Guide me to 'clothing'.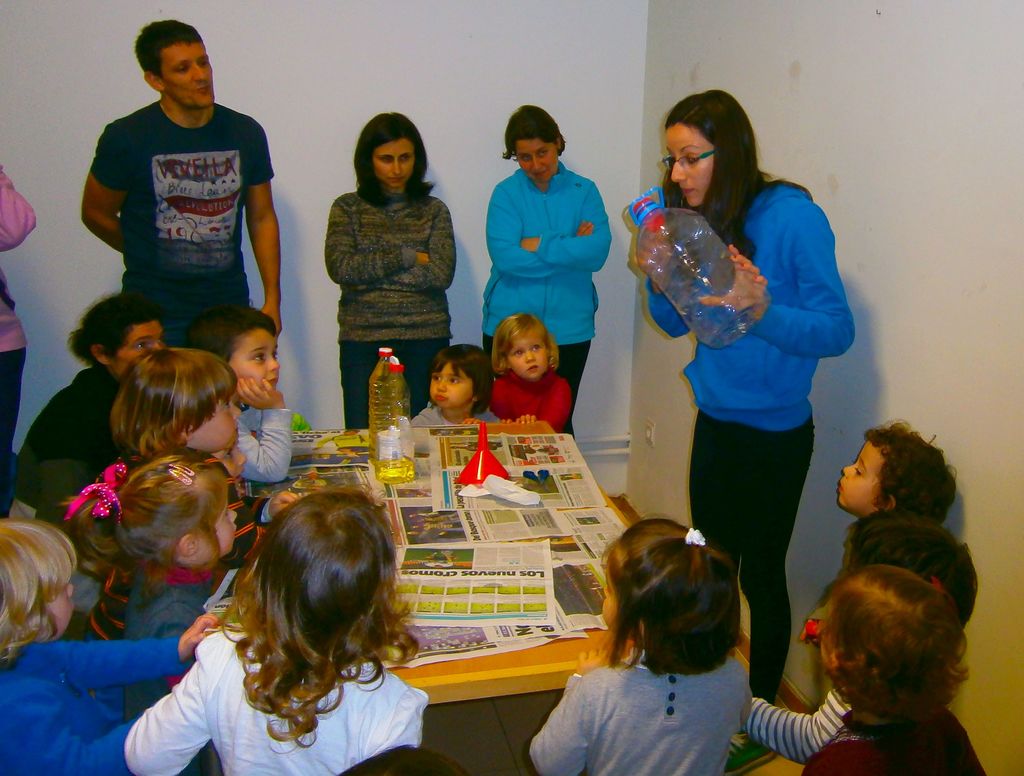
Guidance: <box>227,407,289,489</box>.
